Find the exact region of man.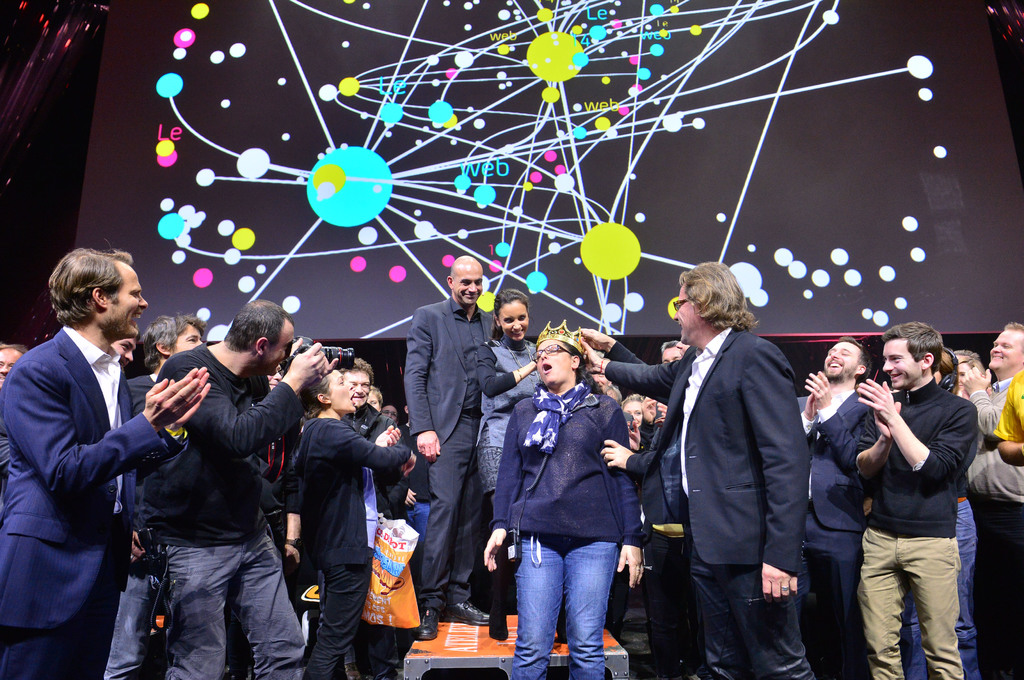
Exact region: bbox(404, 251, 502, 644).
